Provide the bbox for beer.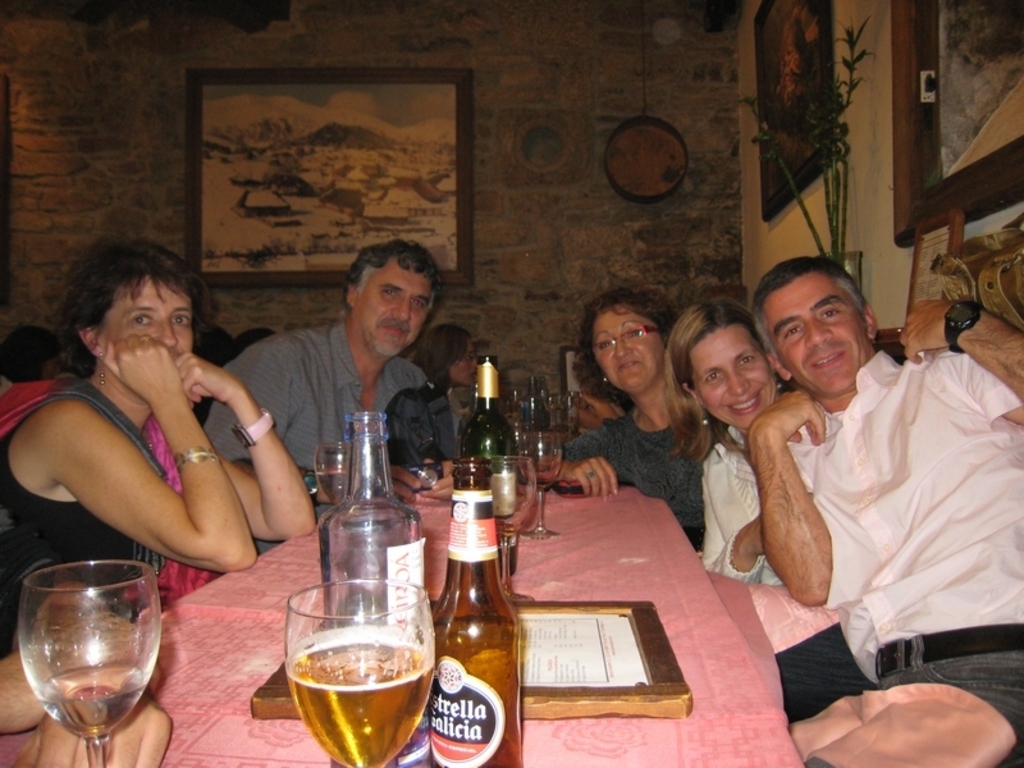
bbox=(279, 577, 445, 767).
